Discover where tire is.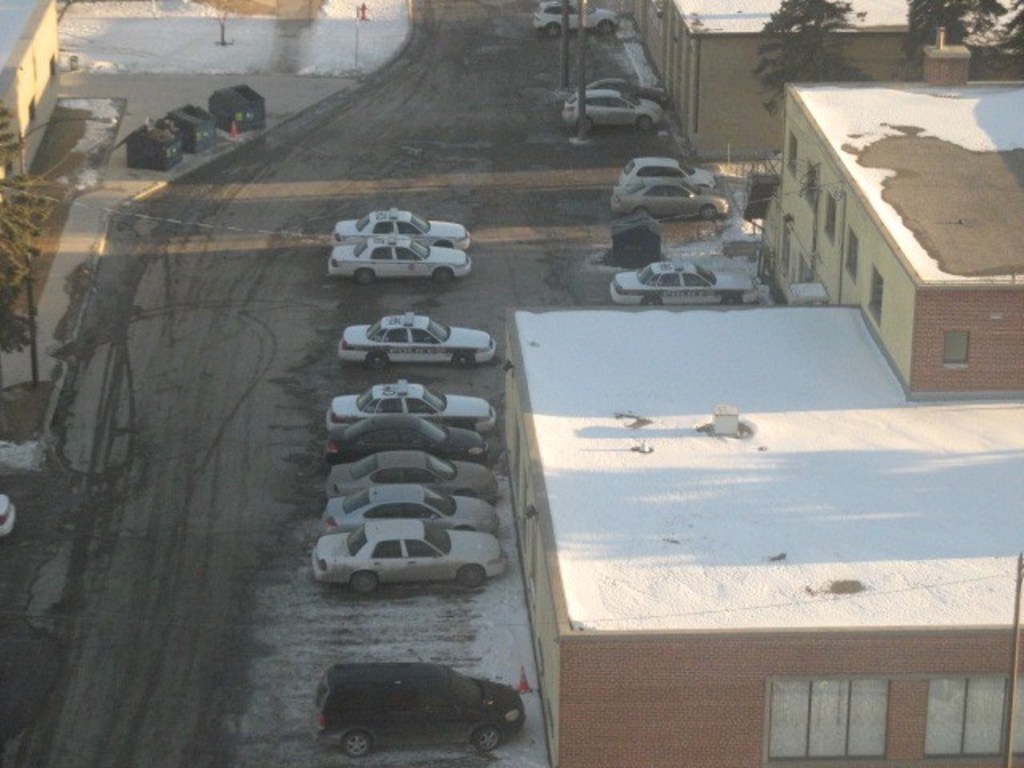
Discovered at box(546, 24, 560, 37).
